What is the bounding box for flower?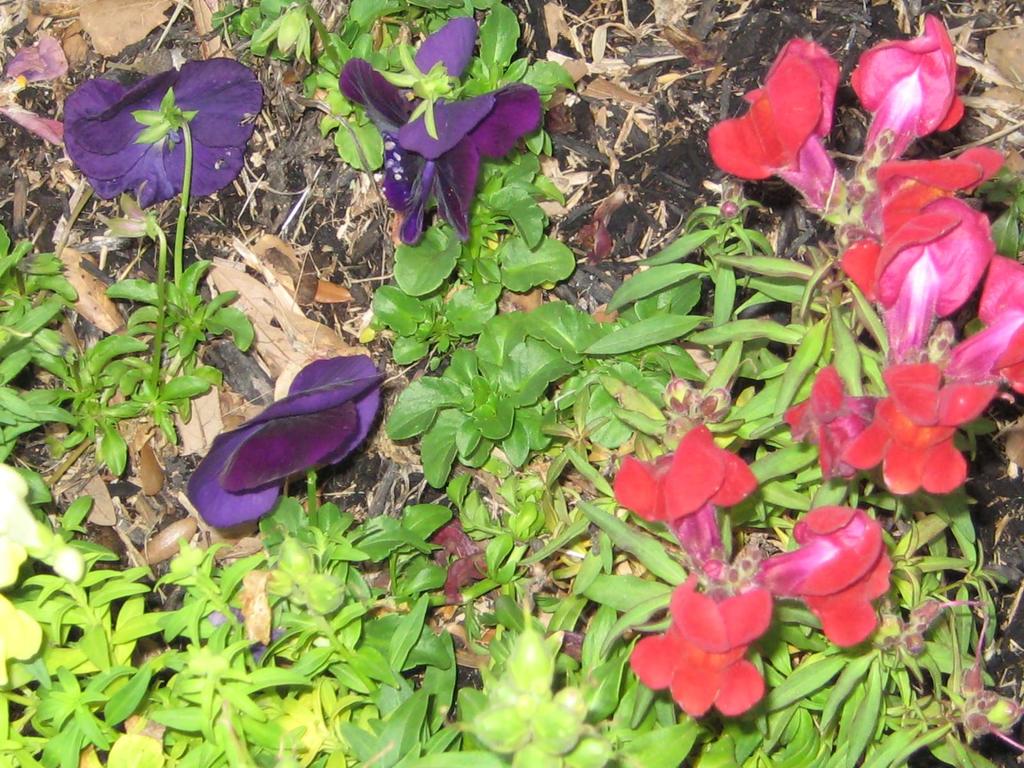
bbox=(621, 422, 759, 579).
